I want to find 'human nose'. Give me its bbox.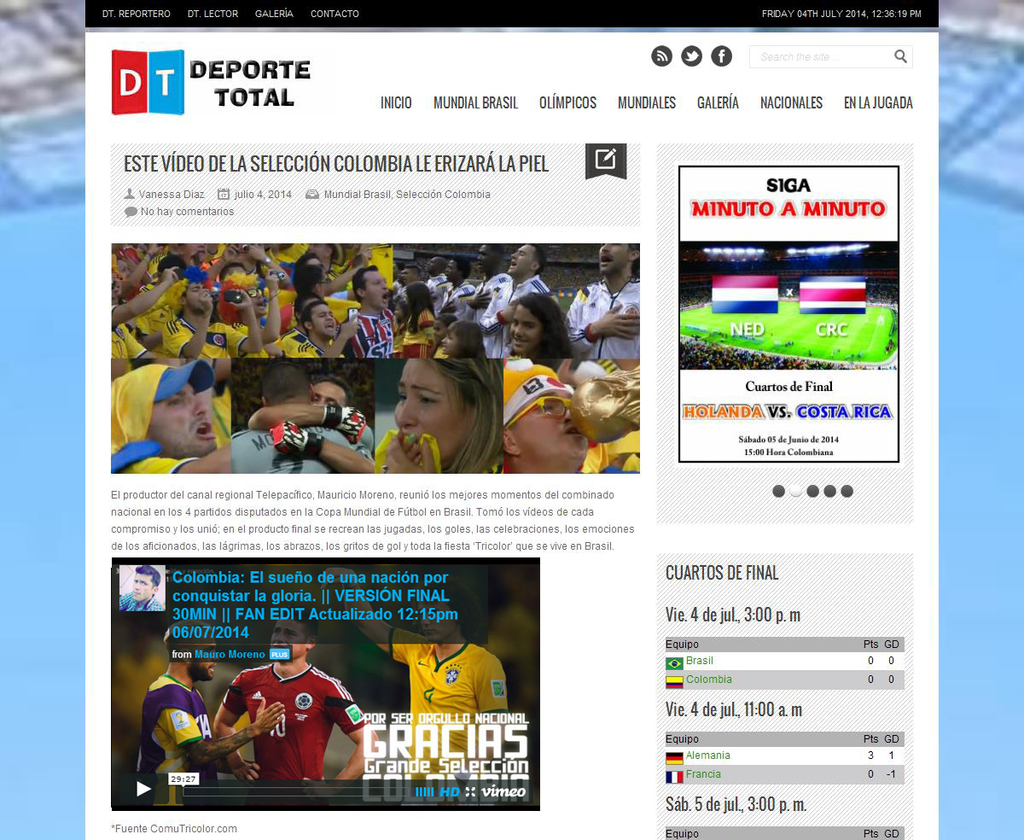
<region>189, 395, 209, 416</region>.
